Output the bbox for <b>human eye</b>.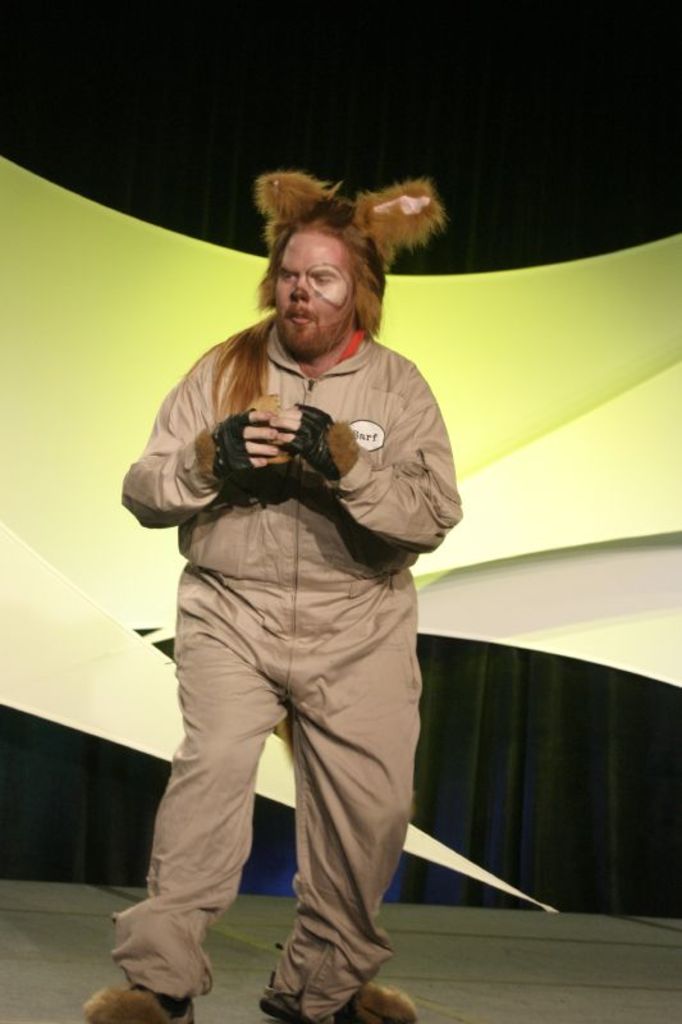
276, 270, 298, 285.
